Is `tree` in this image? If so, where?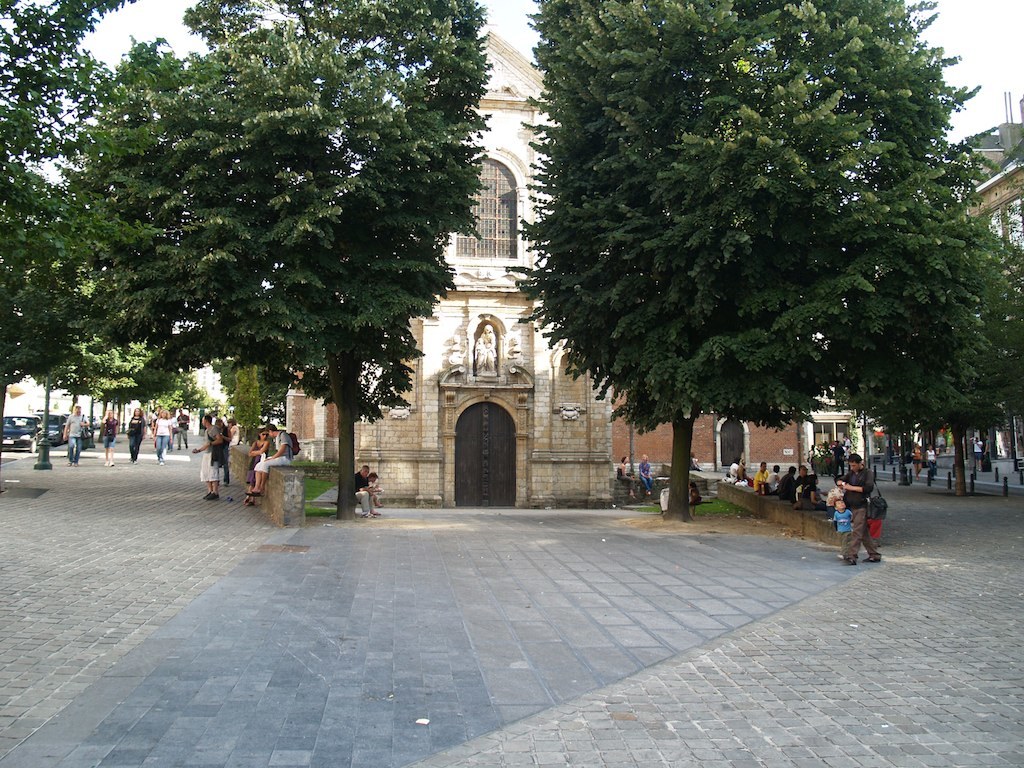
Yes, at x1=513, y1=0, x2=972, y2=522.
